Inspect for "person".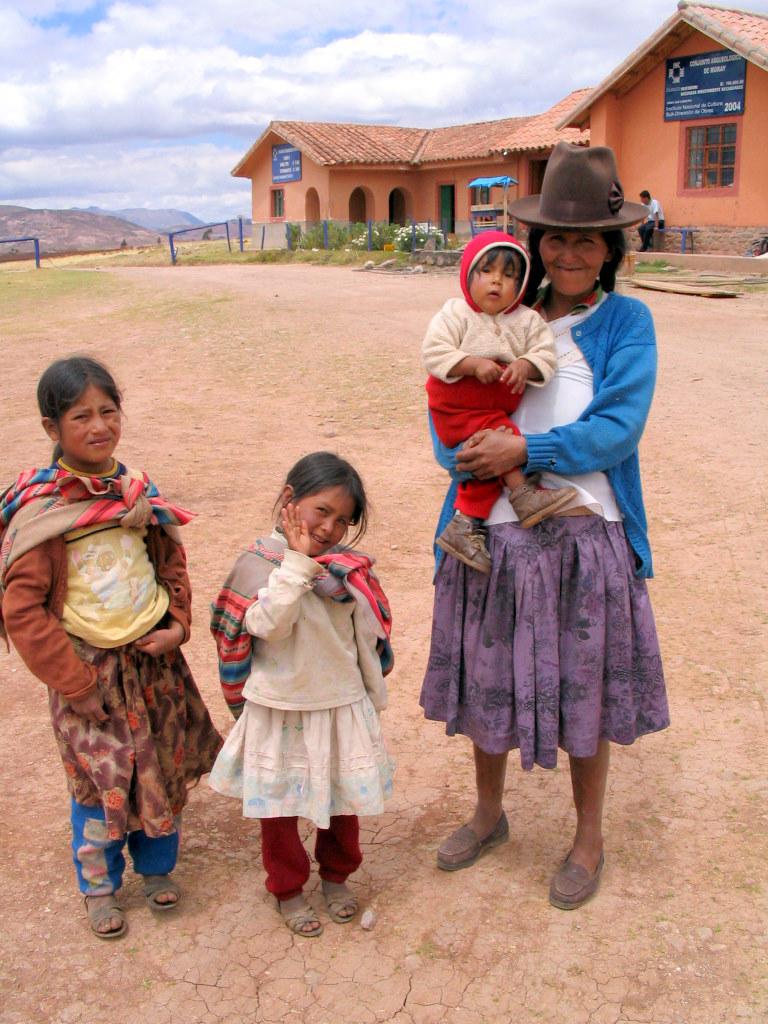
Inspection: bbox(208, 448, 394, 941).
